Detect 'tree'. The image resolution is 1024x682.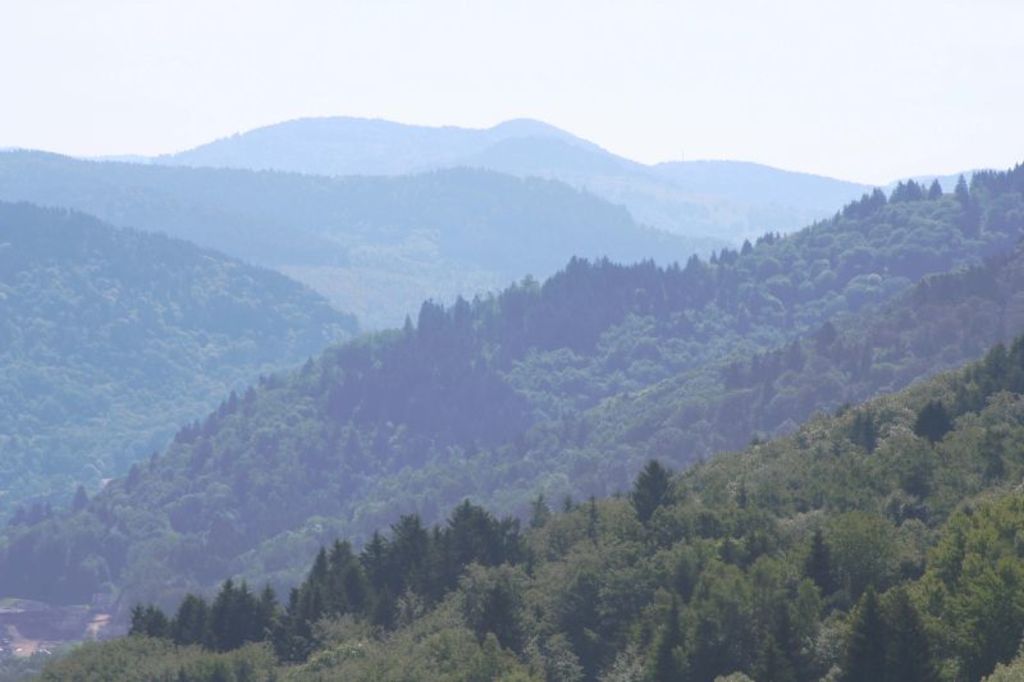
<region>283, 543, 396, 655</region>.
